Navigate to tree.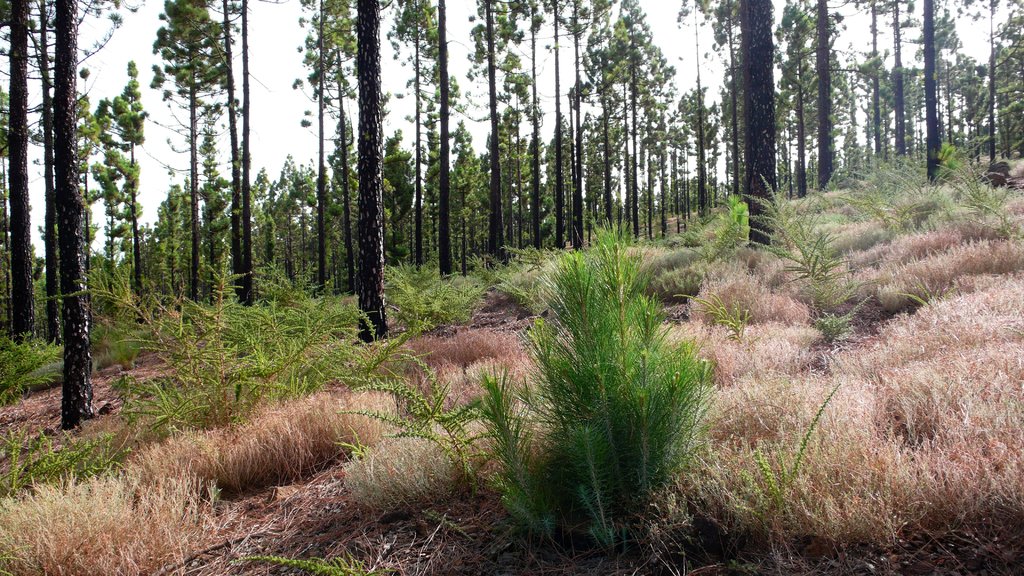
Navigation target: rect(254, 150, 325, 292).
